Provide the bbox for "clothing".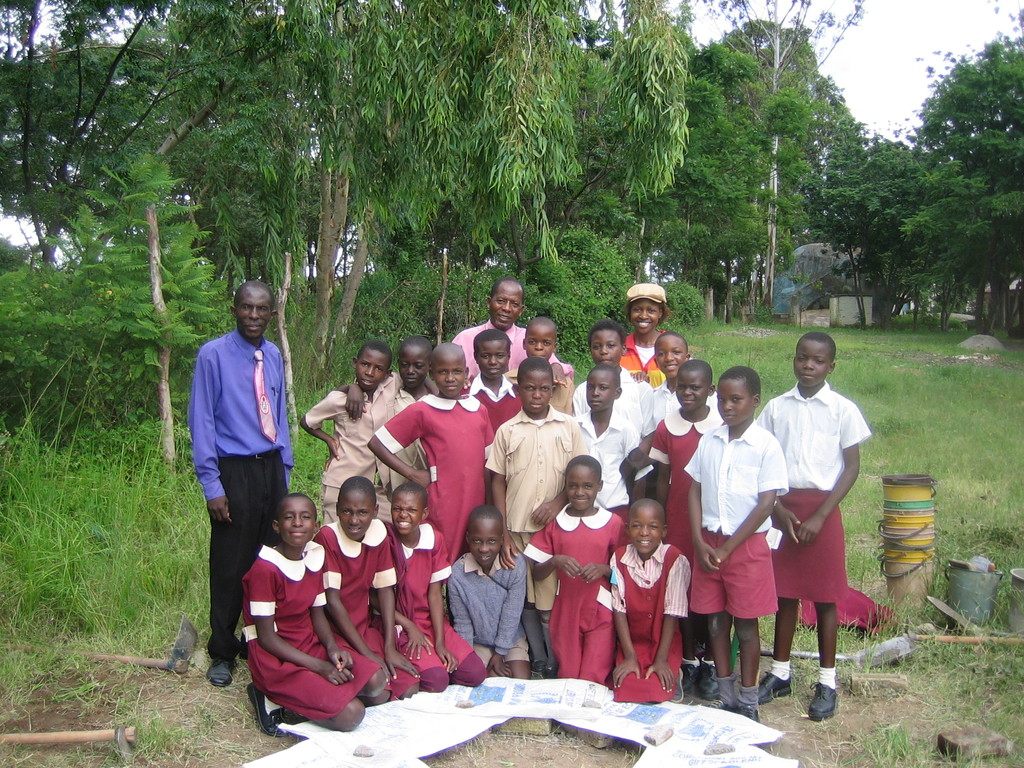
bbox=(612, 331, 673, 379).
